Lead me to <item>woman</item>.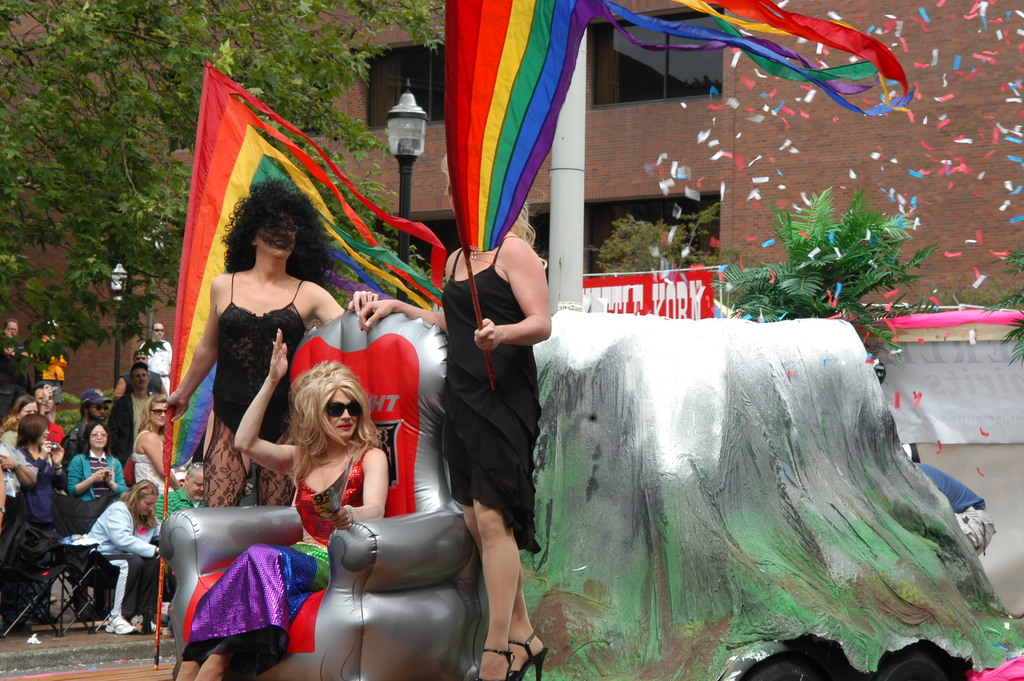
Lead to bbox=[134, 390, 185, 495].
